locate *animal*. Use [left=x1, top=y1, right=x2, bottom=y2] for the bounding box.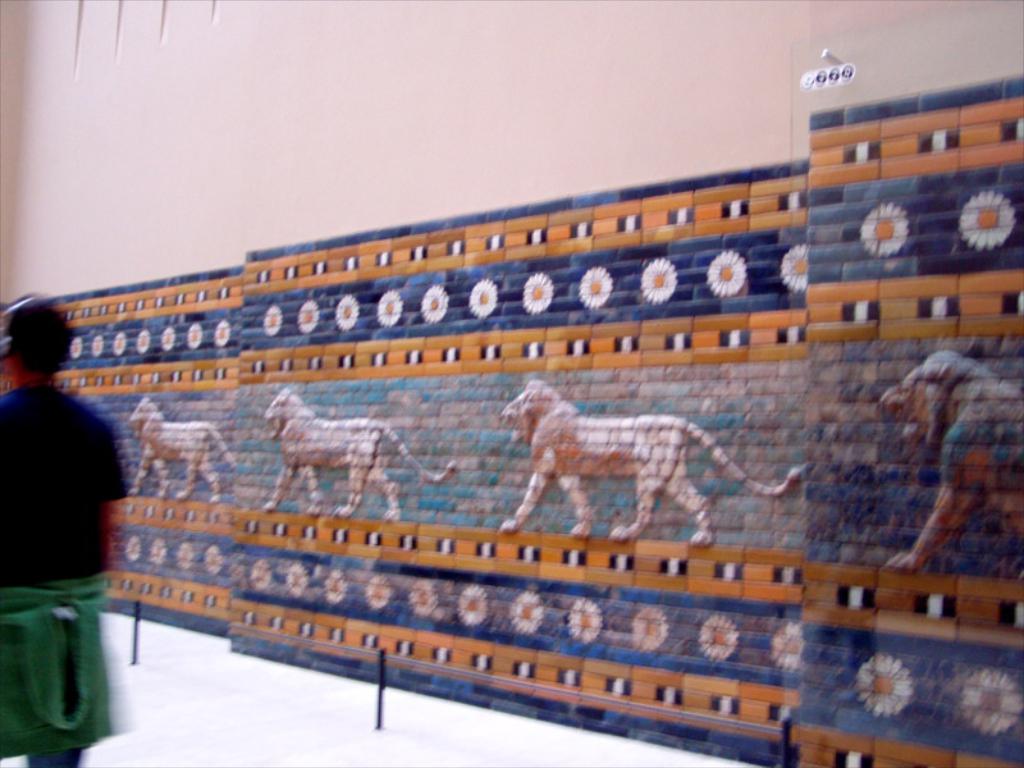
[left=881, top=343, right=1023, bottom=566].
